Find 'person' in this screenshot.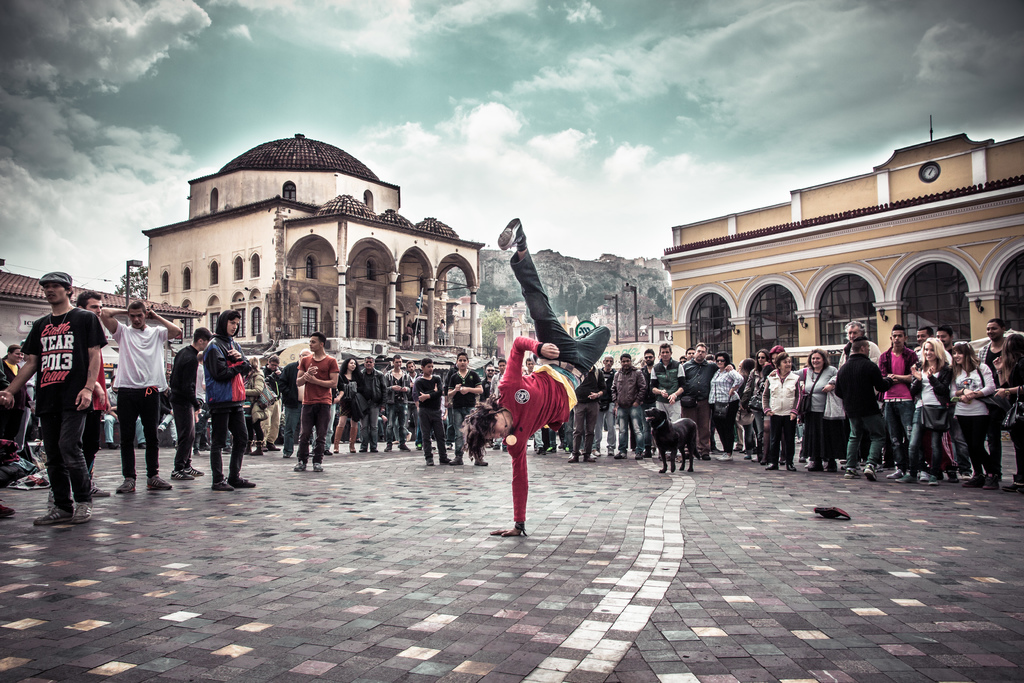
The bounding box for 'person' is BBox(103, 372, 145, 446).
